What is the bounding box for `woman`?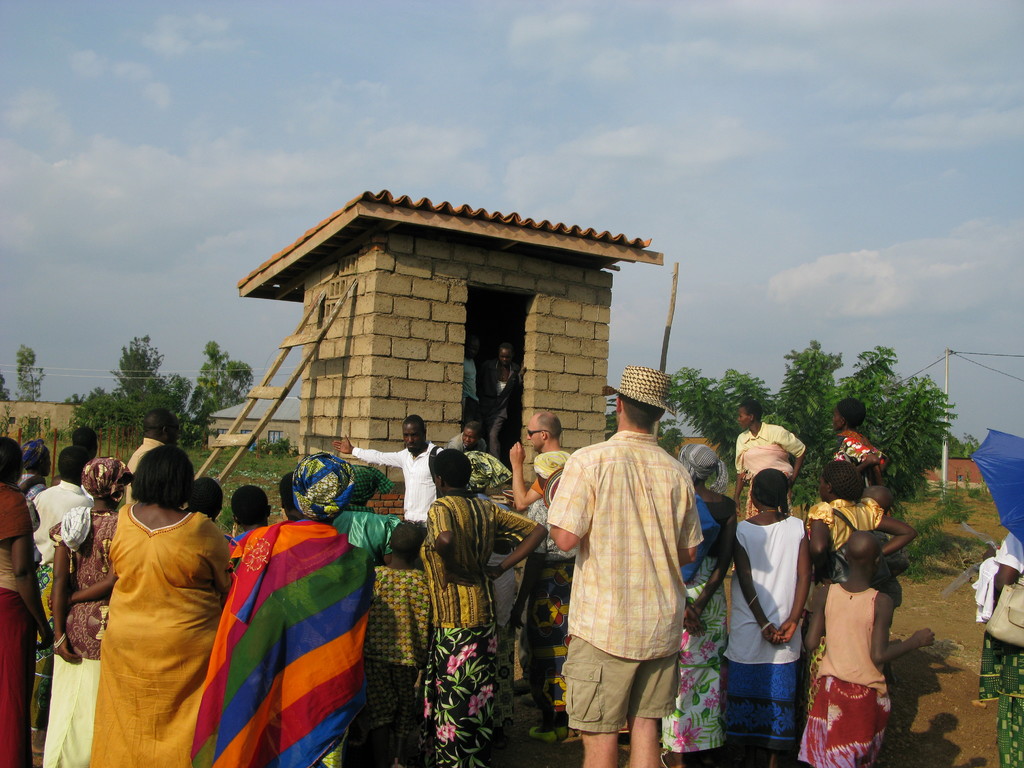
428/449/544/767.
